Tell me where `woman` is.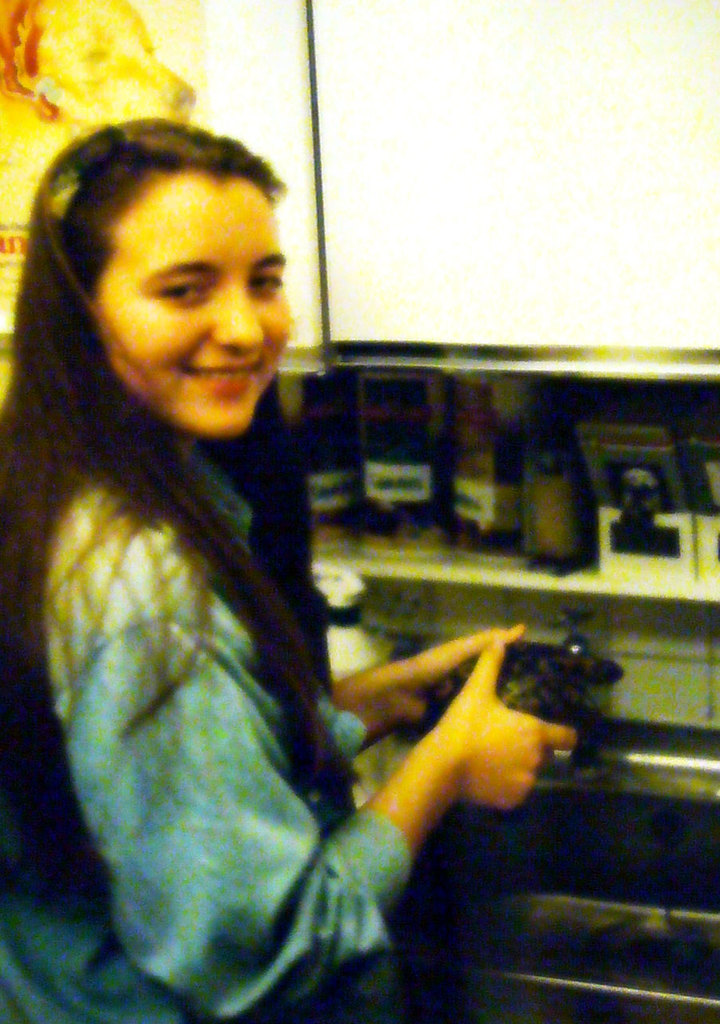
`woman` is at bbox=(0, 116, 596, 1023).
